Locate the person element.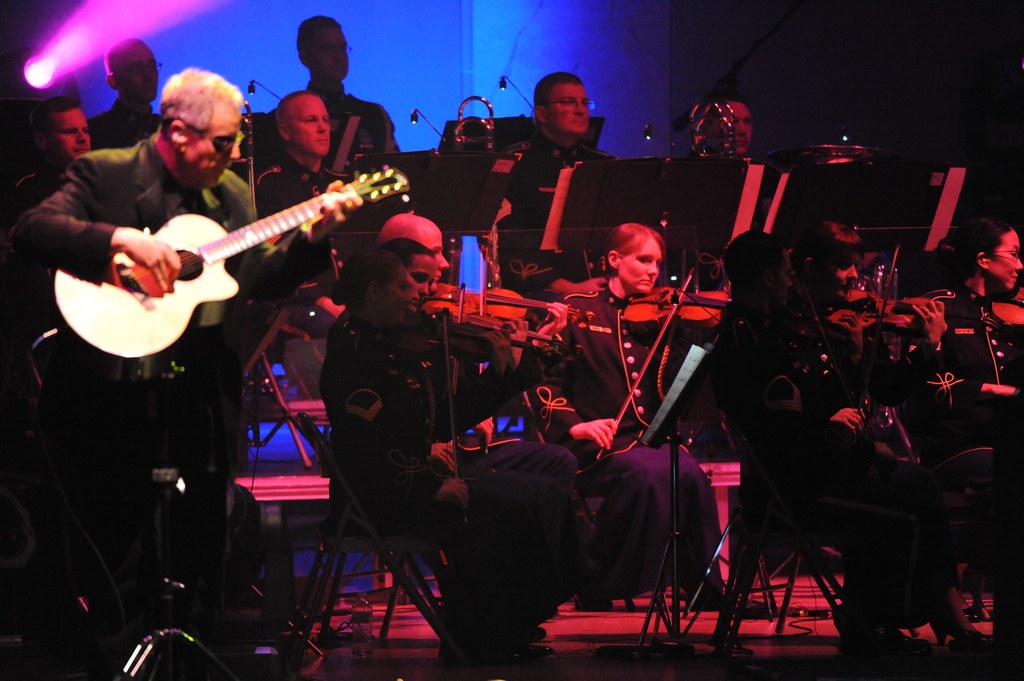
Element bbox: {"left": 508, "top": 217, "right": 756, "bottom": 616}.
